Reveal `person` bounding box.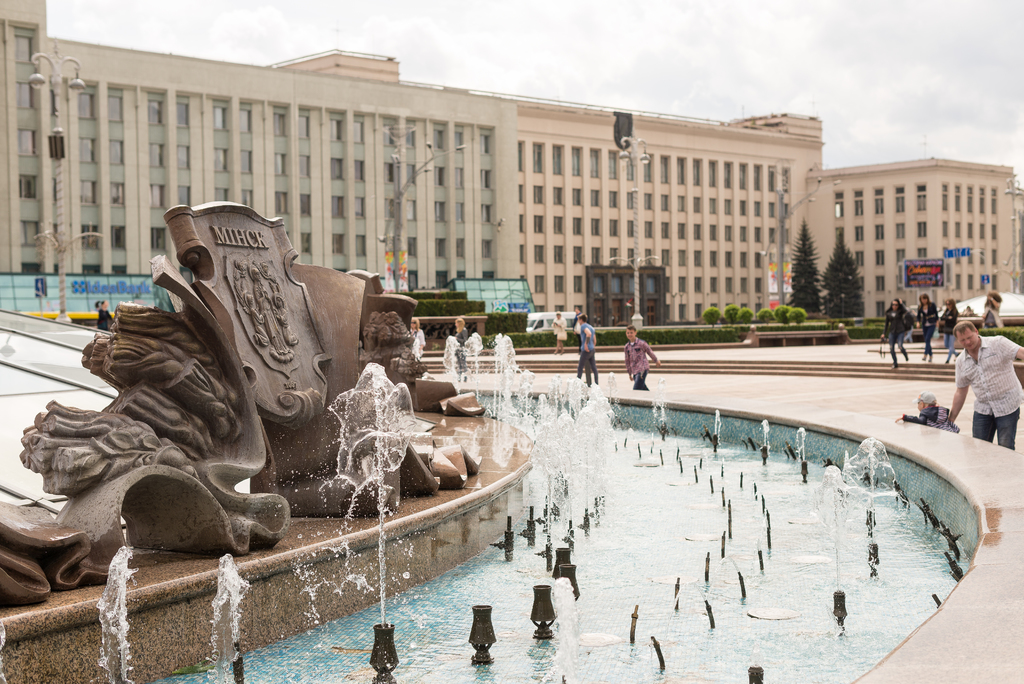
Revealed: bbox=(919, 295, 941, 363).
